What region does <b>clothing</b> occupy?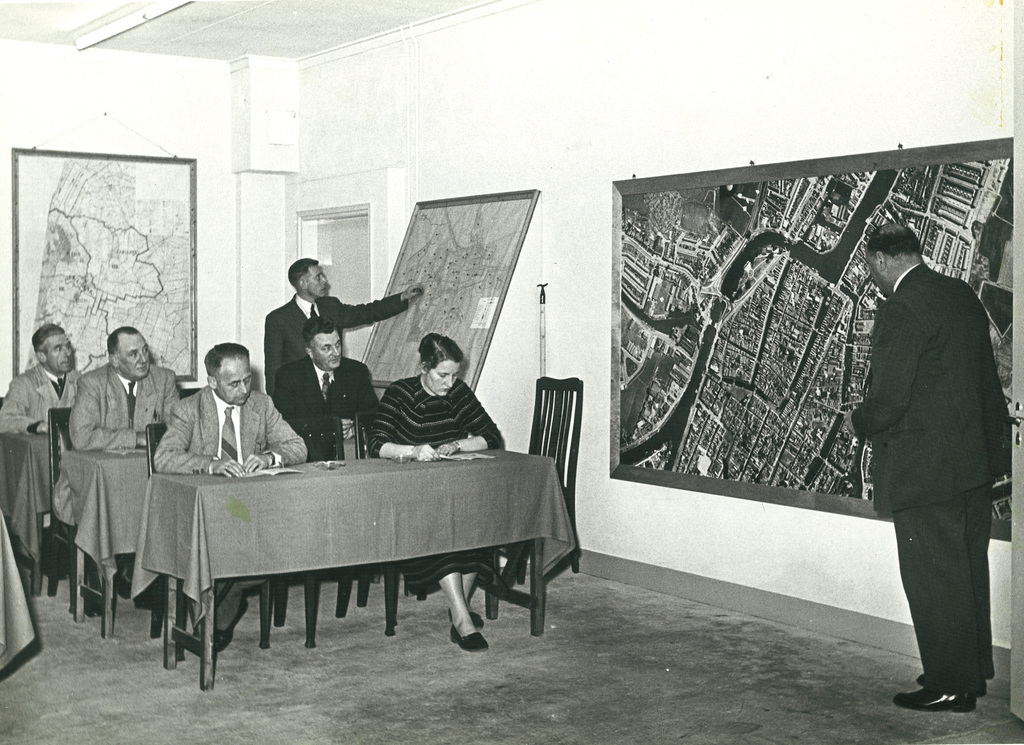
bbox=(269, 354, 376, 447).
